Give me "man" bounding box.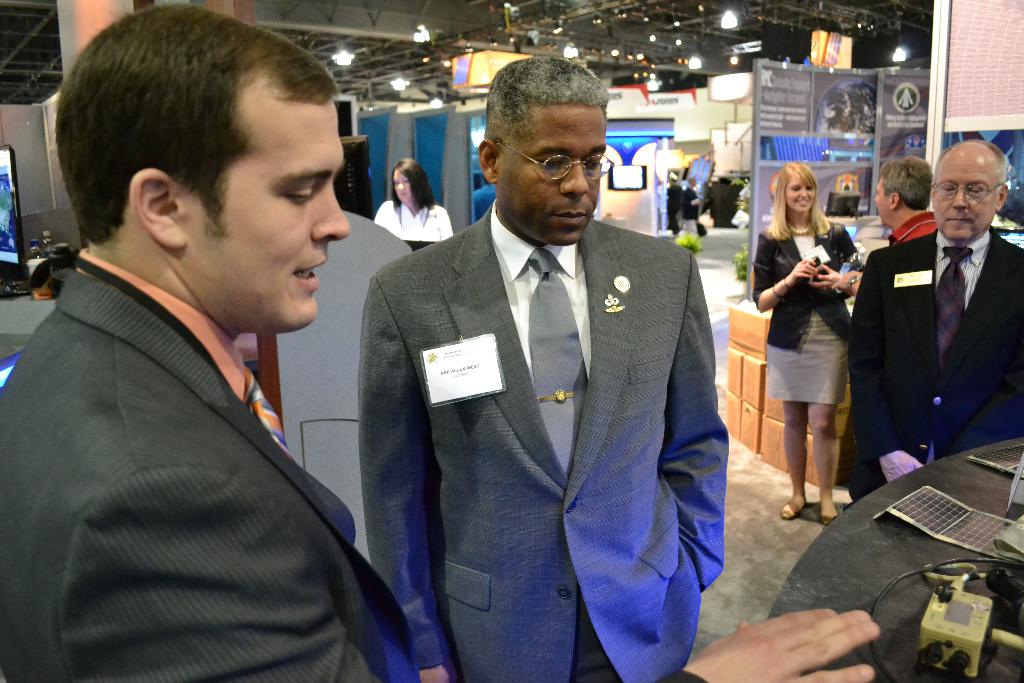
rect(351, 54, 729, 682).
